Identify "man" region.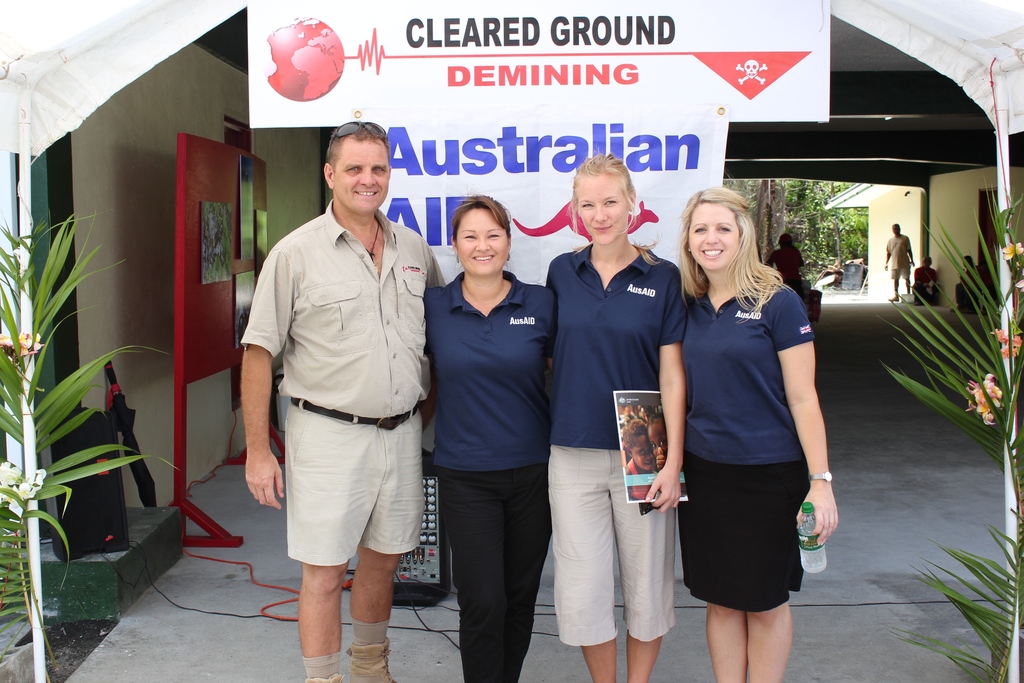
Region: crop(883, 220, 911, 299).
